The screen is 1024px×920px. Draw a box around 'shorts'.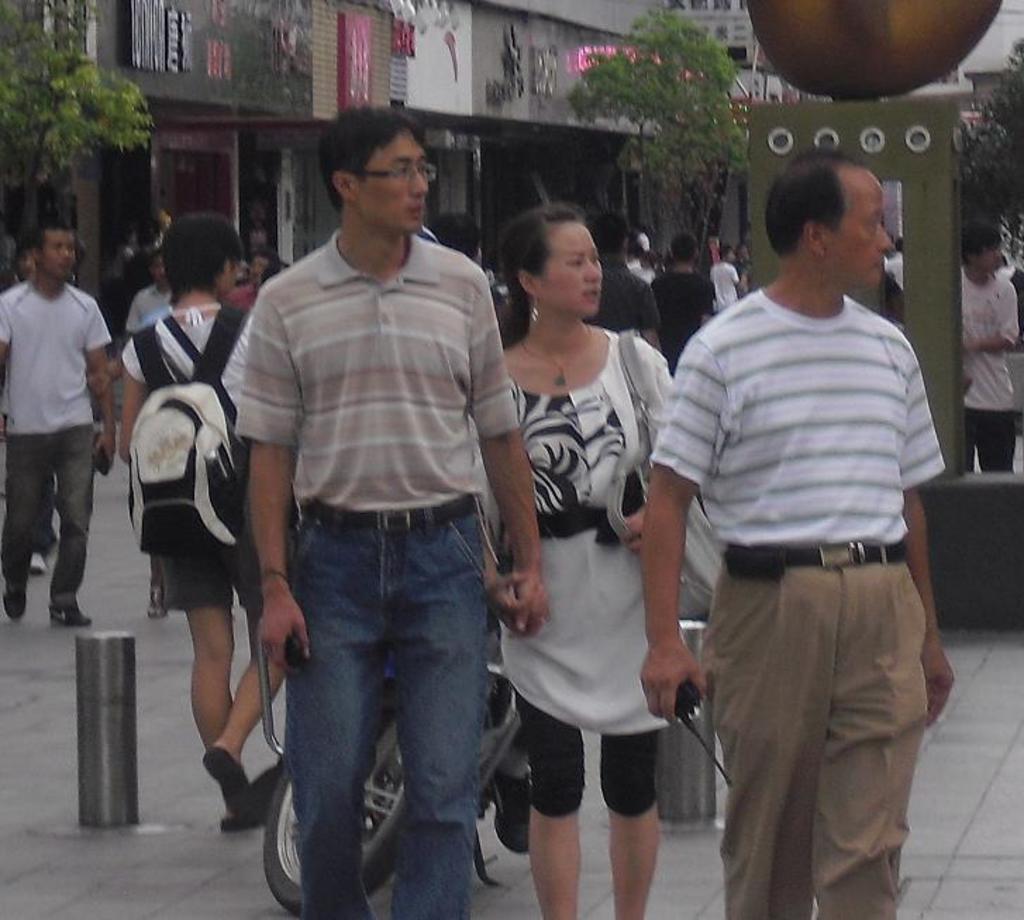
detection(163, 503, 299, 606).
